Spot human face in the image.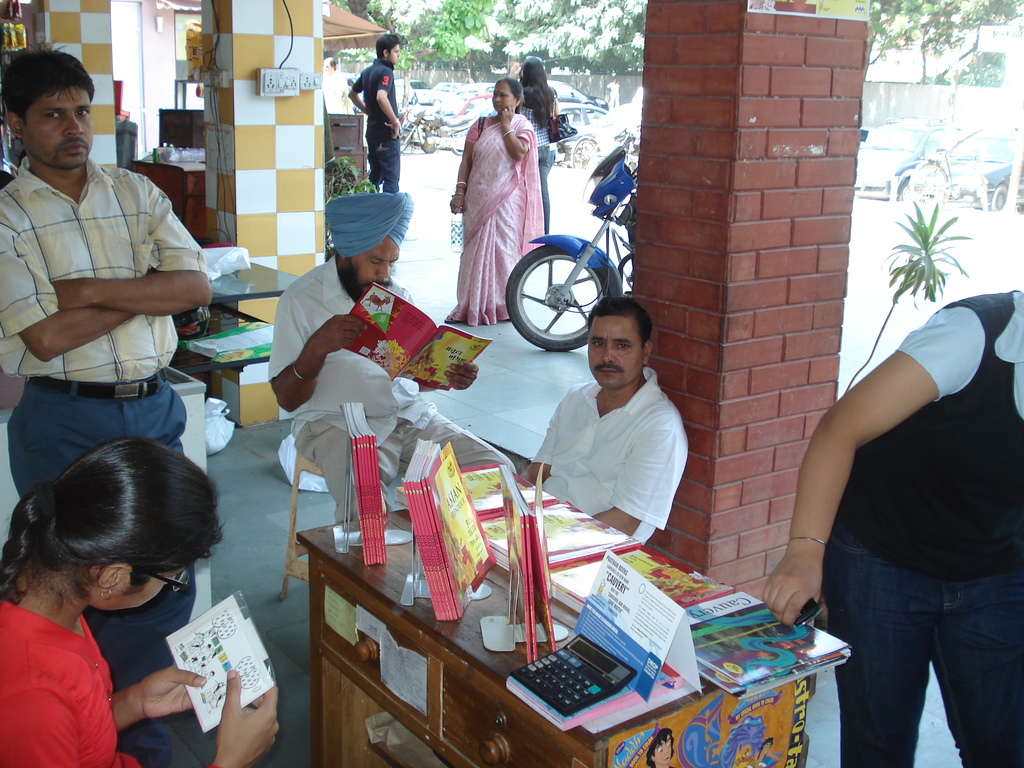
human face found at x1=492, y1=82, x2=515, y2=111.
